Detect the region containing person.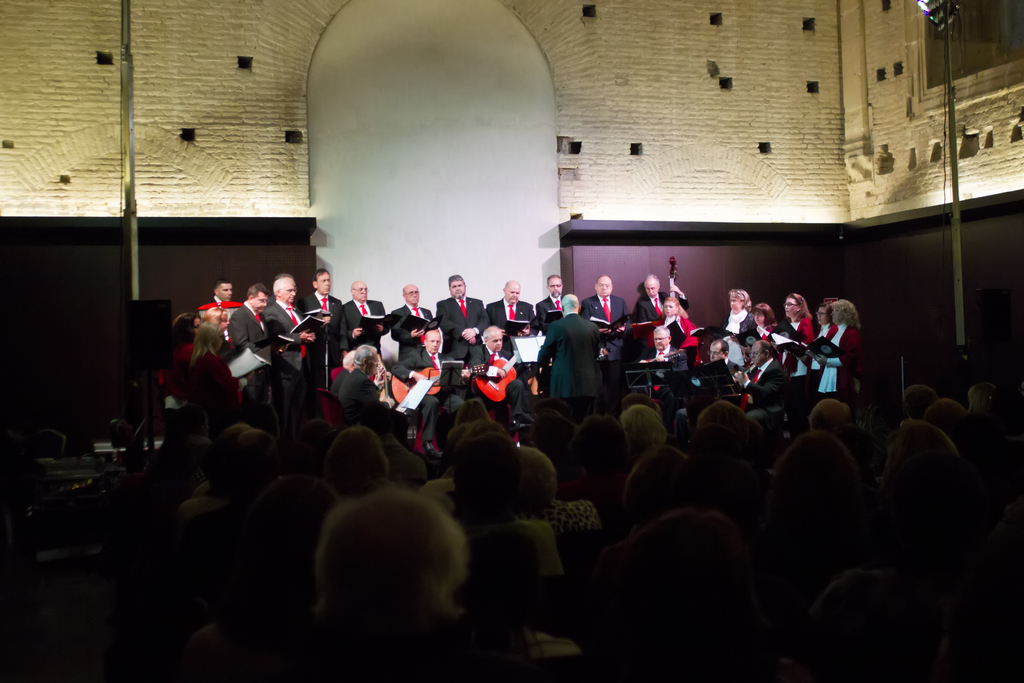
{"left": 483, "top": 281, "right": 540, "bottom": 338}.
